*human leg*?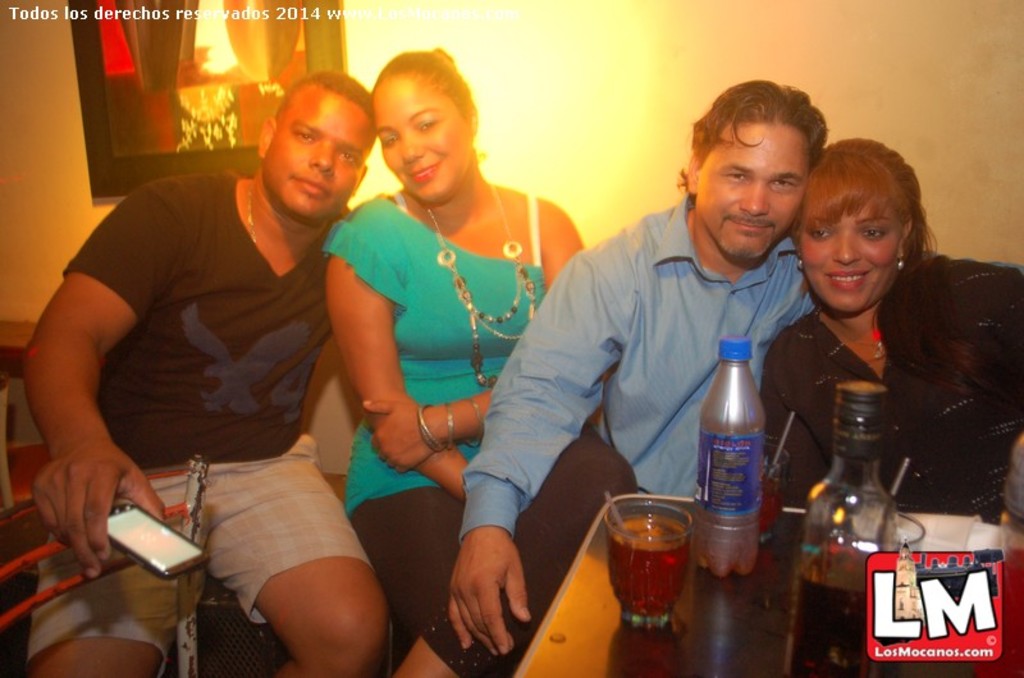
31 458 209 677
